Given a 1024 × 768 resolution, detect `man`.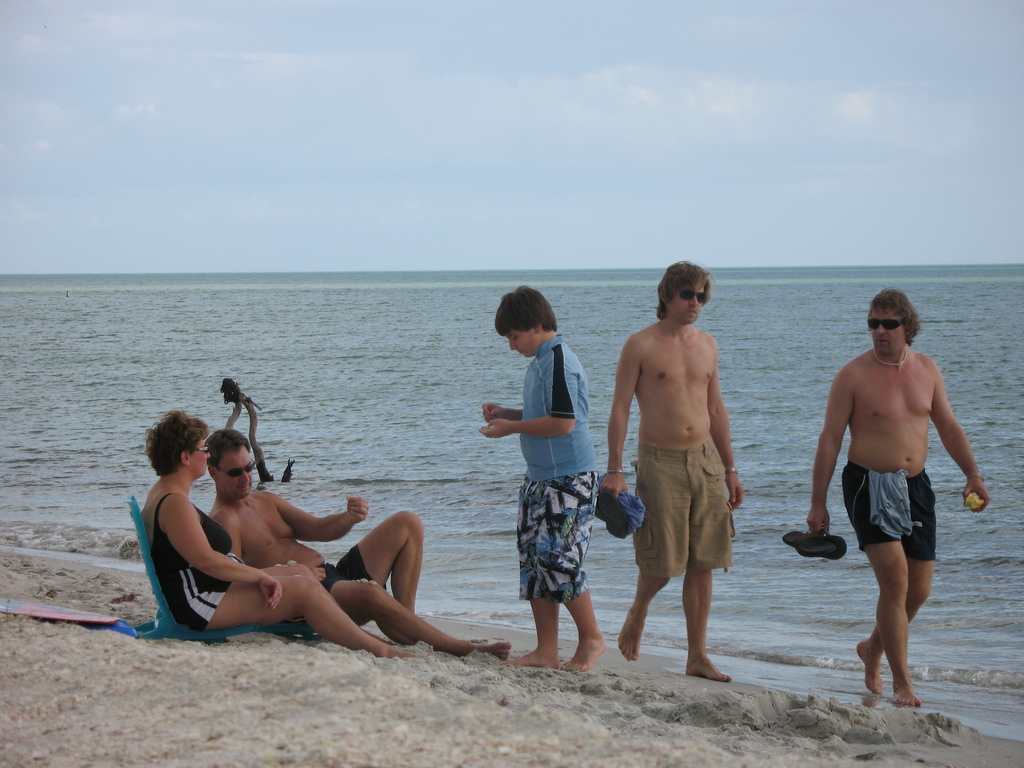
rect(609, 268, 759, 690).
